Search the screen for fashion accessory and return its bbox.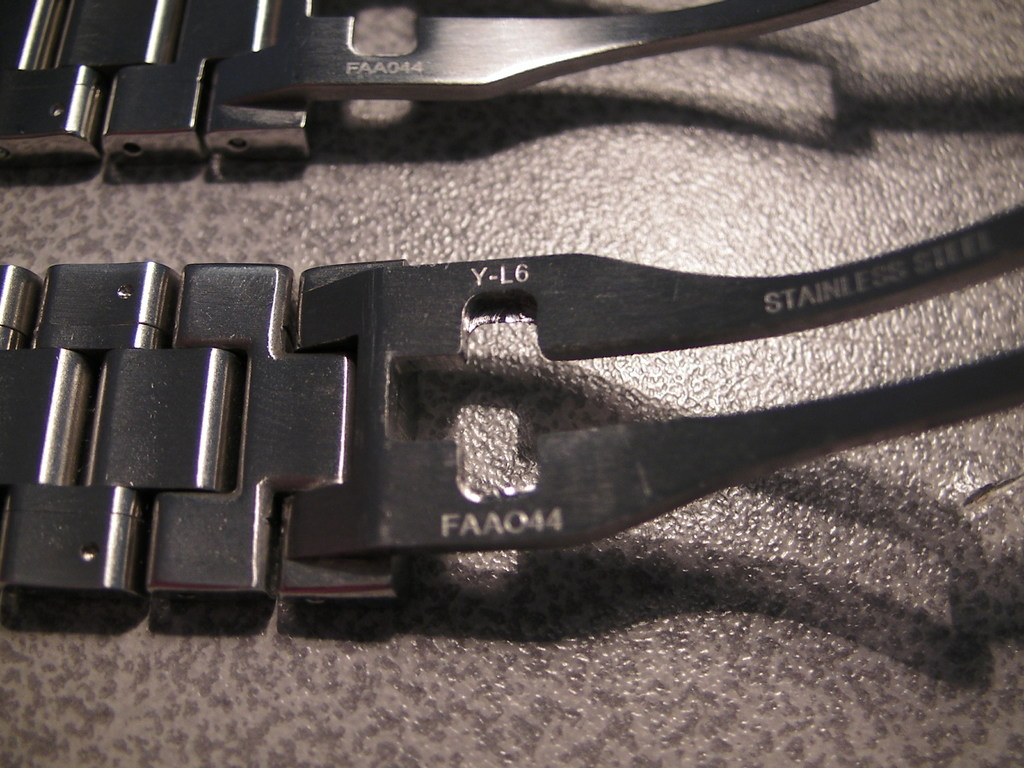
Found: BBox(0, 0, 882, 163).
